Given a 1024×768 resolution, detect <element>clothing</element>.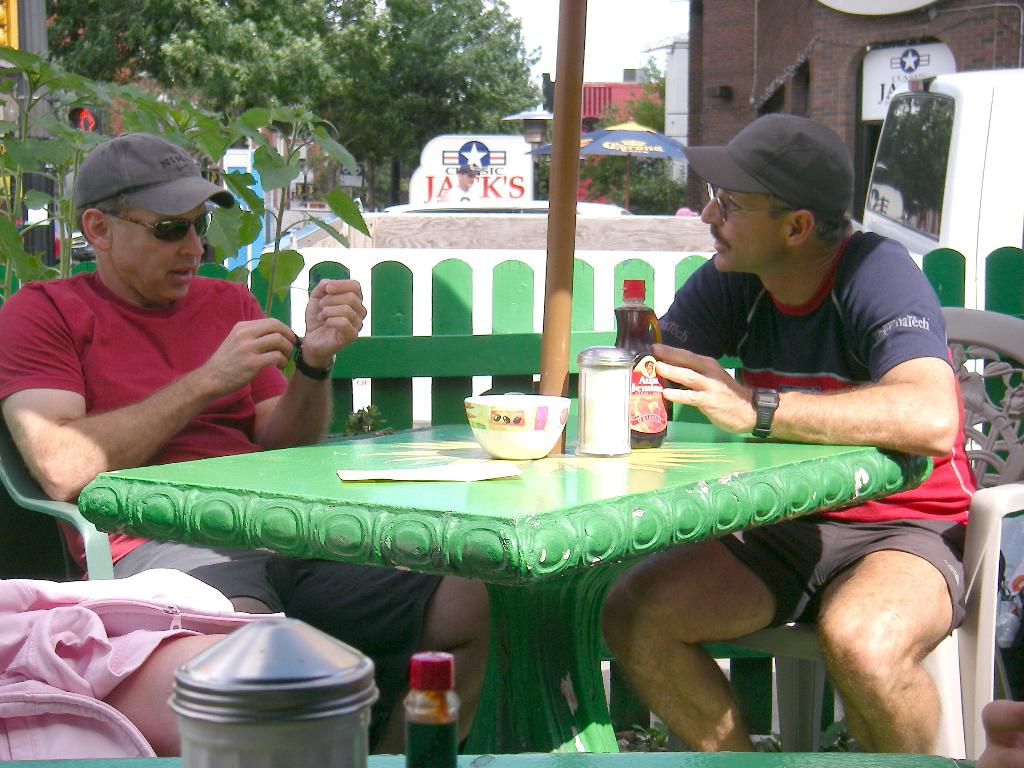
(left=636, top=214, right=1004, bottom=623).
